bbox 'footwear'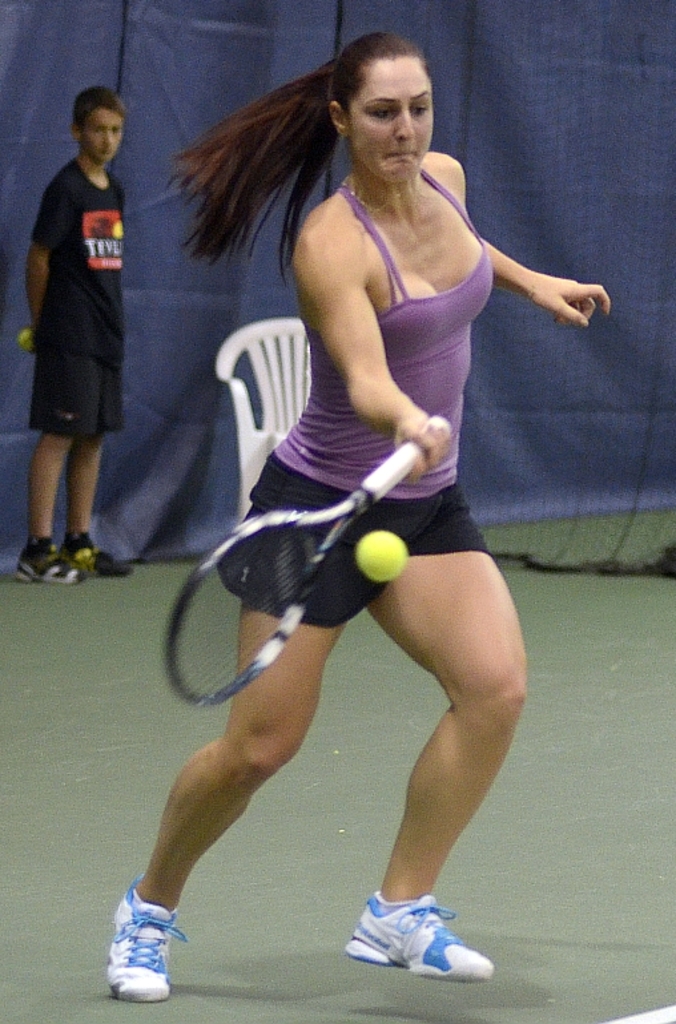
x1=57 y1=535 x2=133 y2=576
